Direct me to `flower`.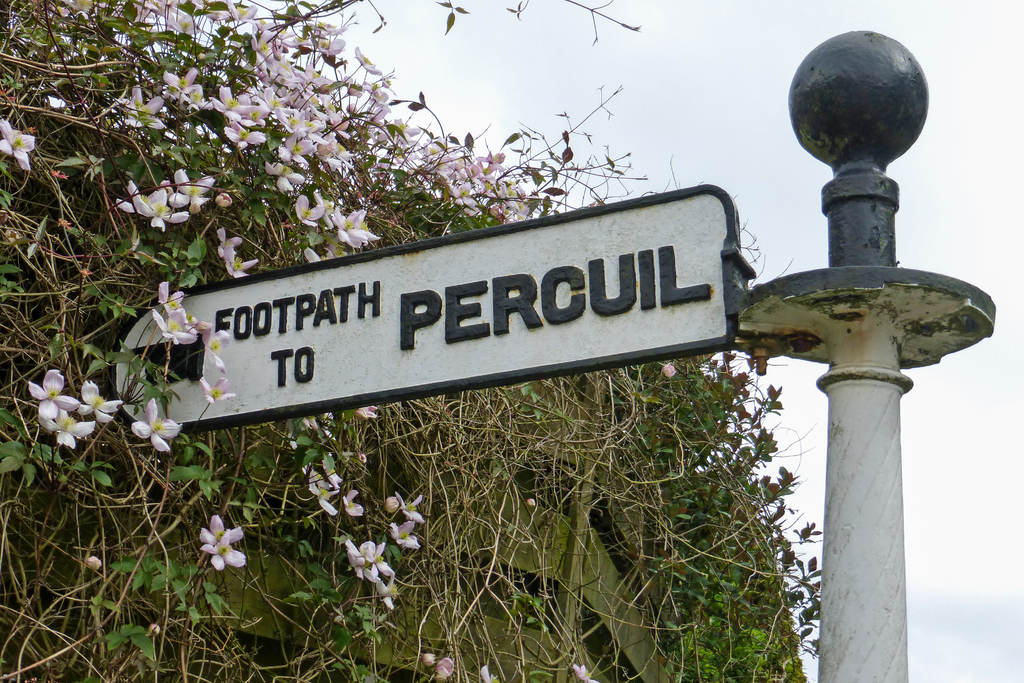
Direction: (x1=43, y1=415, x2=99, y2=446).
